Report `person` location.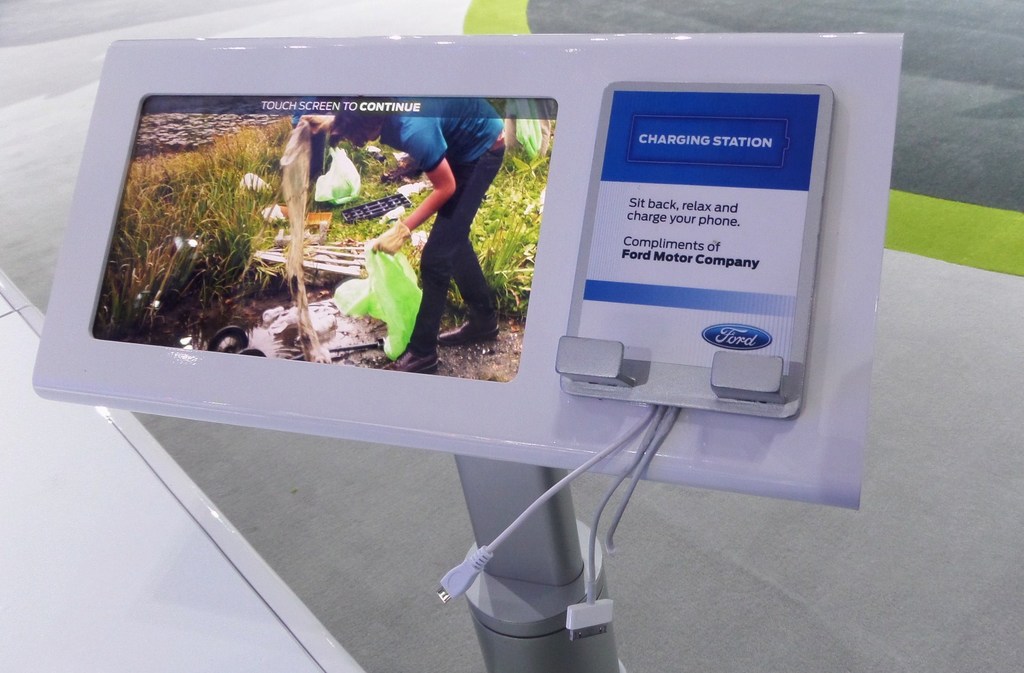
Report: detection(300, 97, 511, 380).
